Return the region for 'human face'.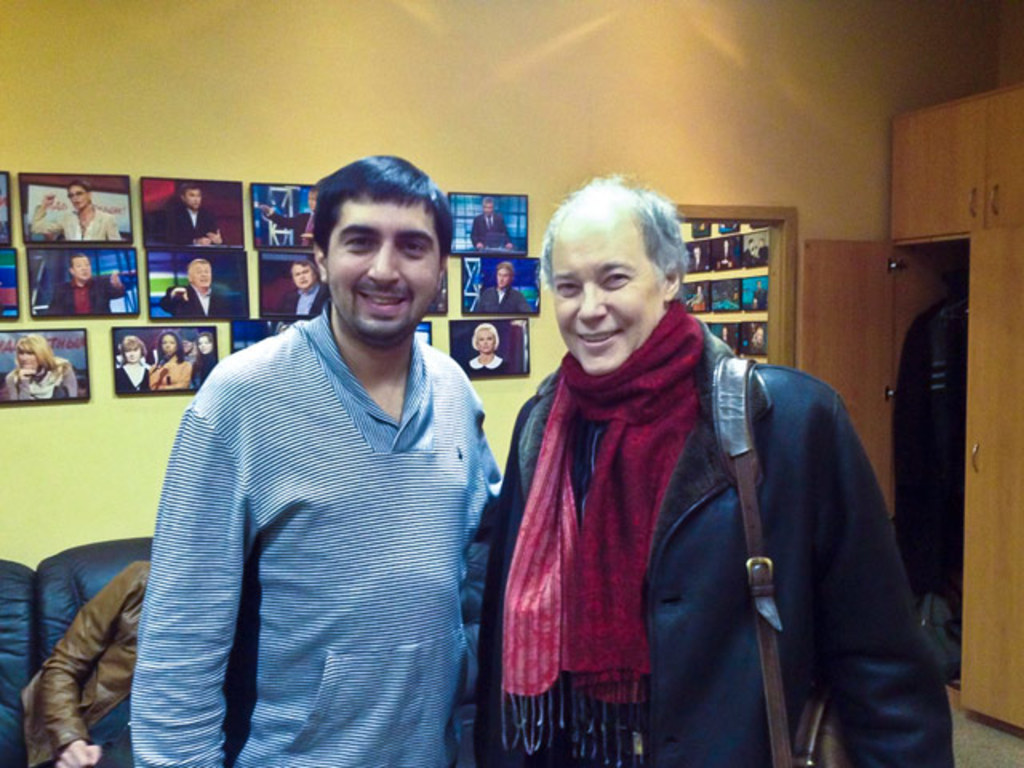
(left=128, top=342, right=138, bottom=357).
